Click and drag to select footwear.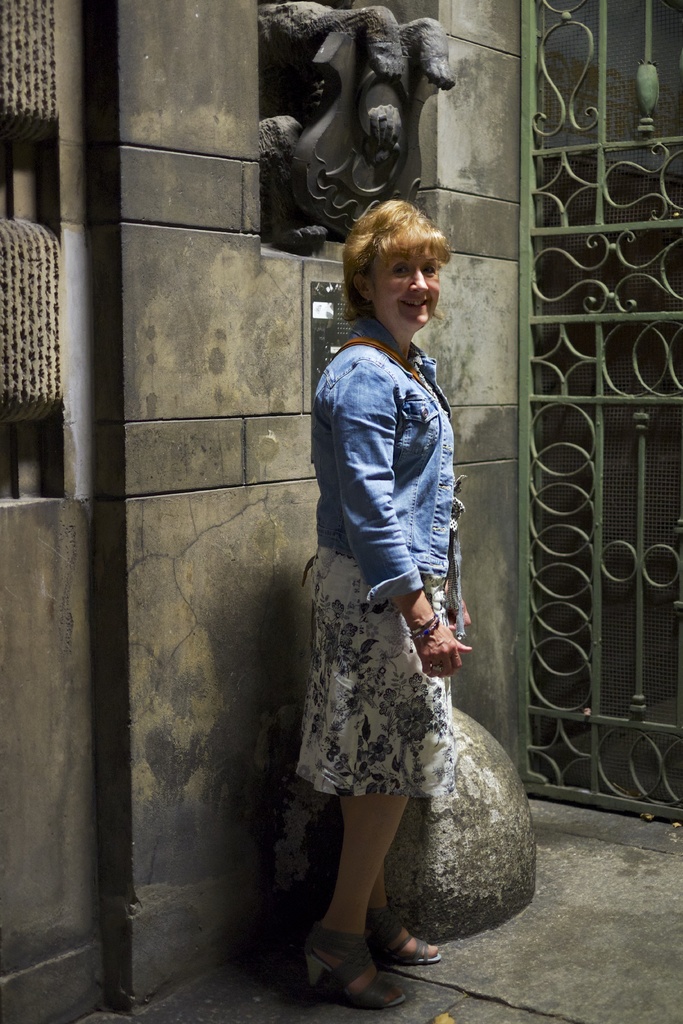
Selection: locate(304, 927, 406, 1003).
